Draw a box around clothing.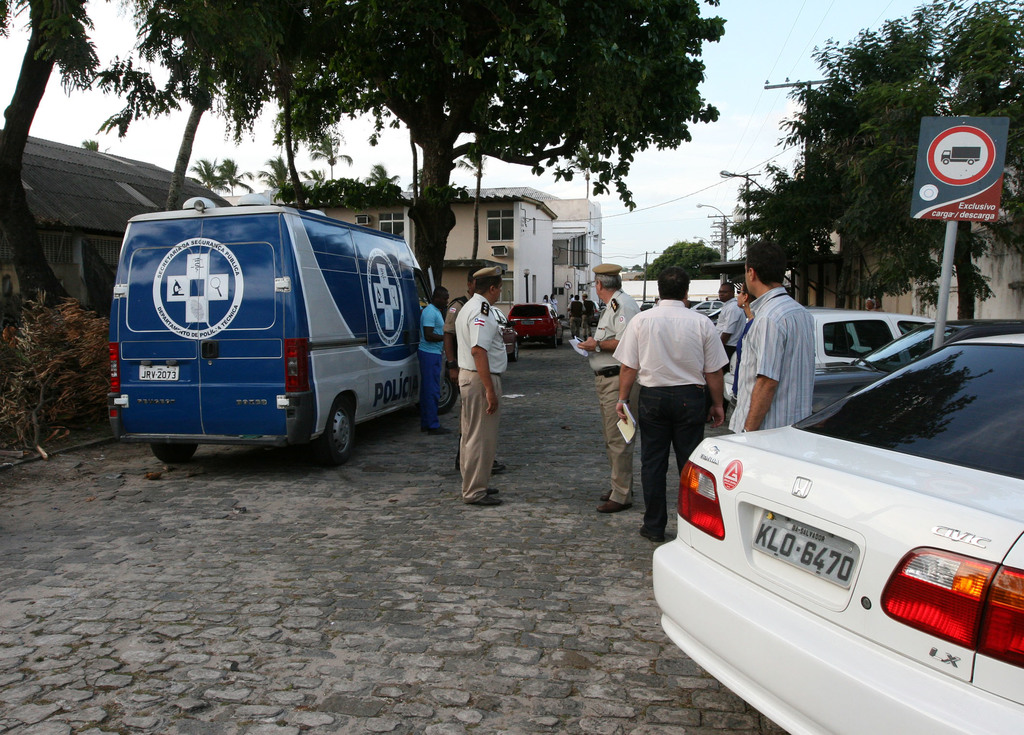
x1=570 y1=292 x2=584 y2=346.
